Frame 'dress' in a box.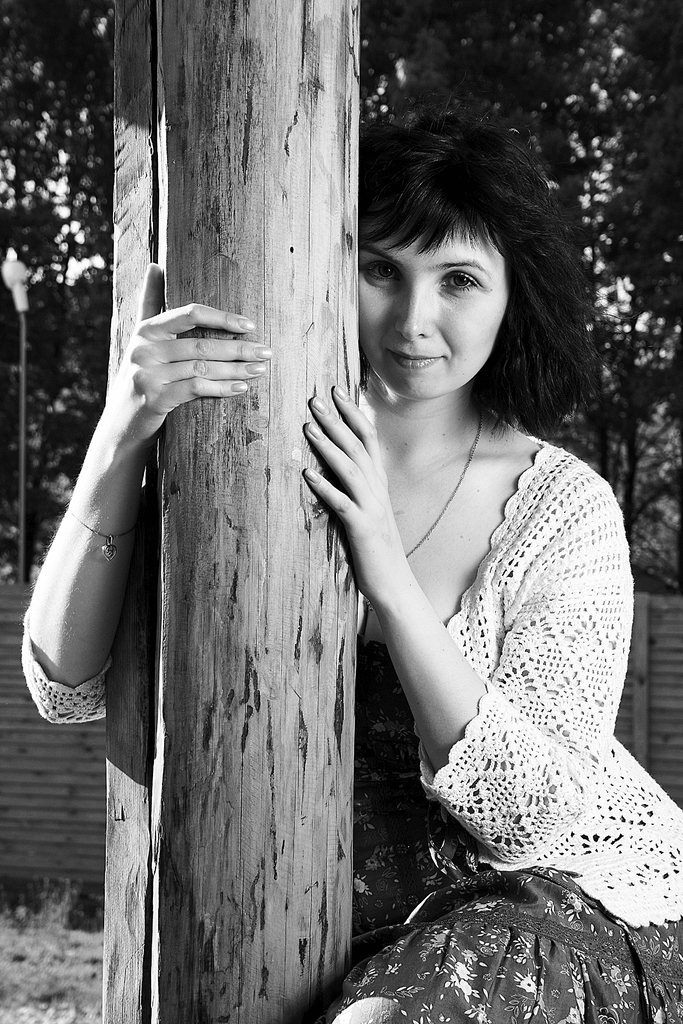
BBox(15, 438, 682, 1023).
